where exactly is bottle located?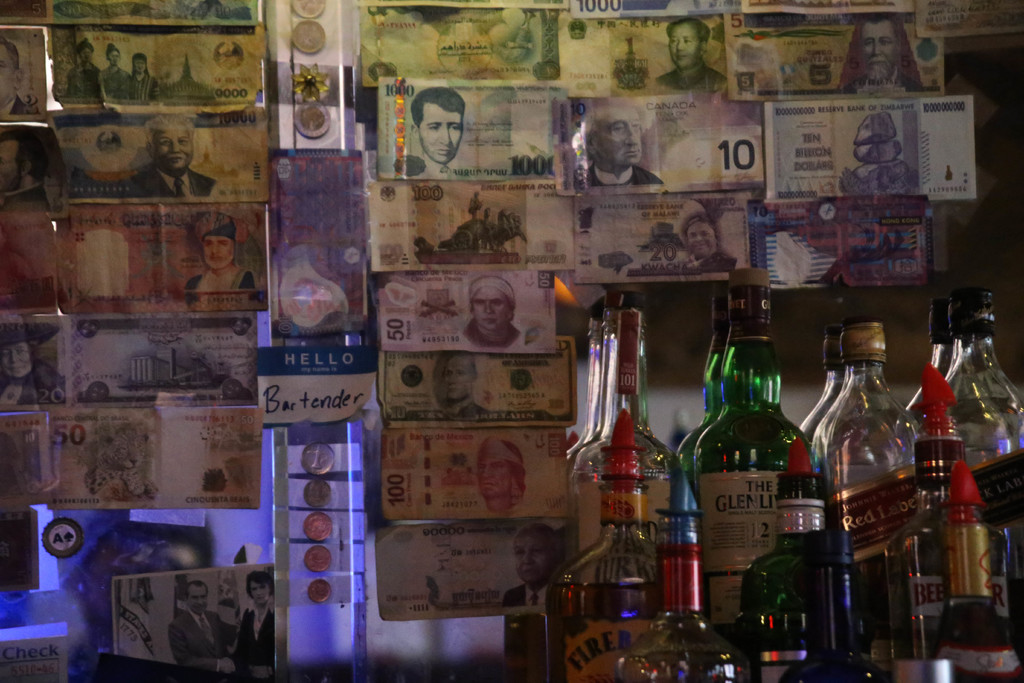
Its bounding box is 697:276:813:629.
